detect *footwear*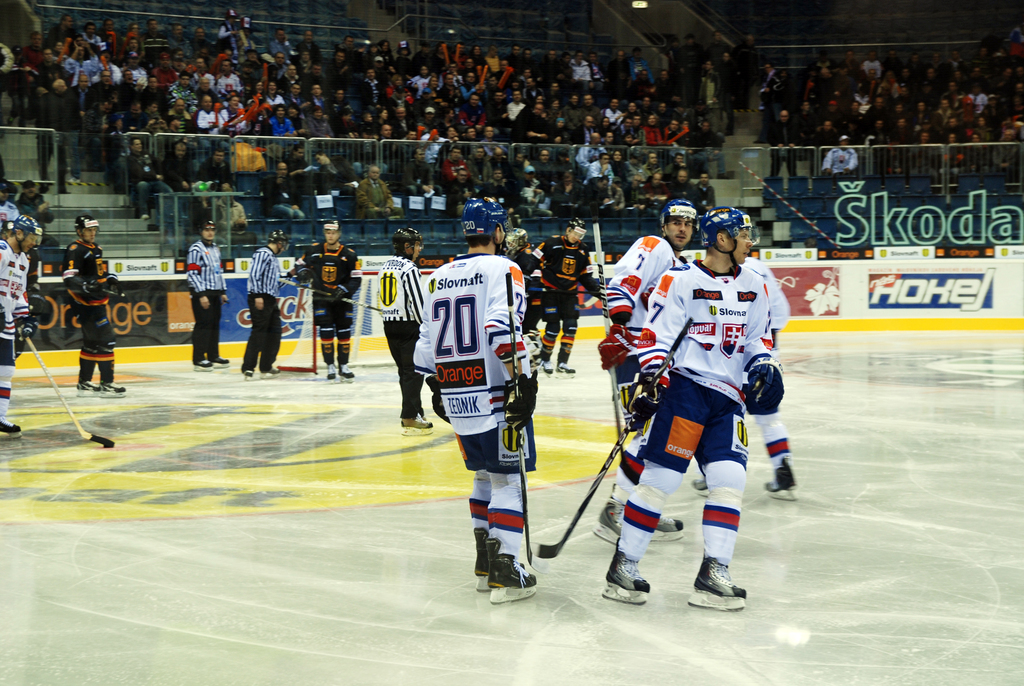
region(207, 355, 228, 369)
